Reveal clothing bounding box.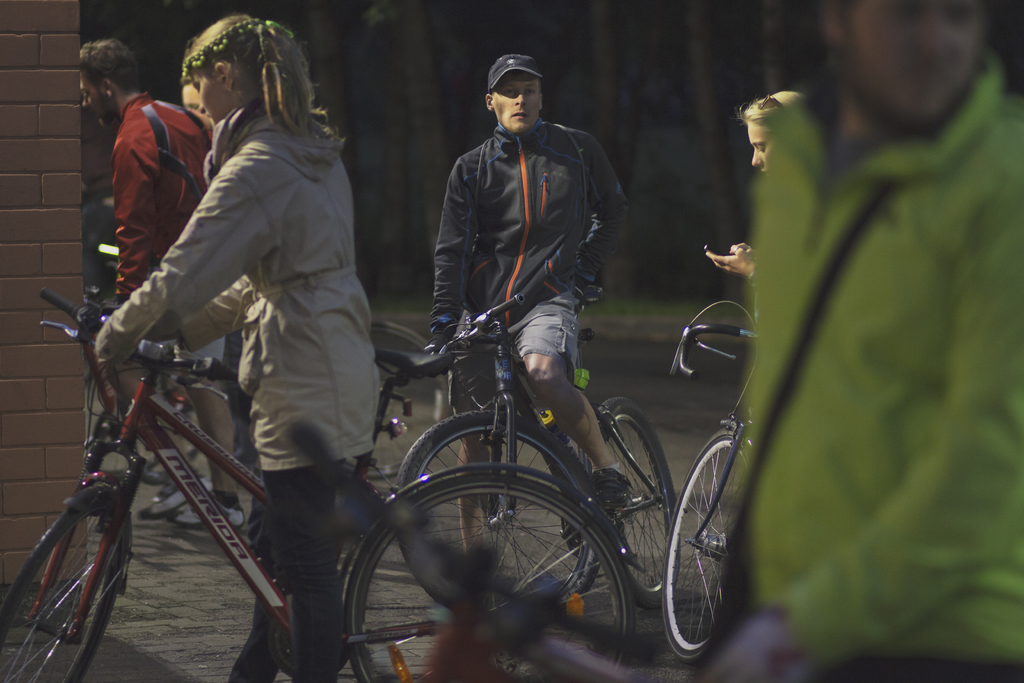
Revealed: {"x1": 98, "y1": 100, "x2": 381, "y2": 474}.
